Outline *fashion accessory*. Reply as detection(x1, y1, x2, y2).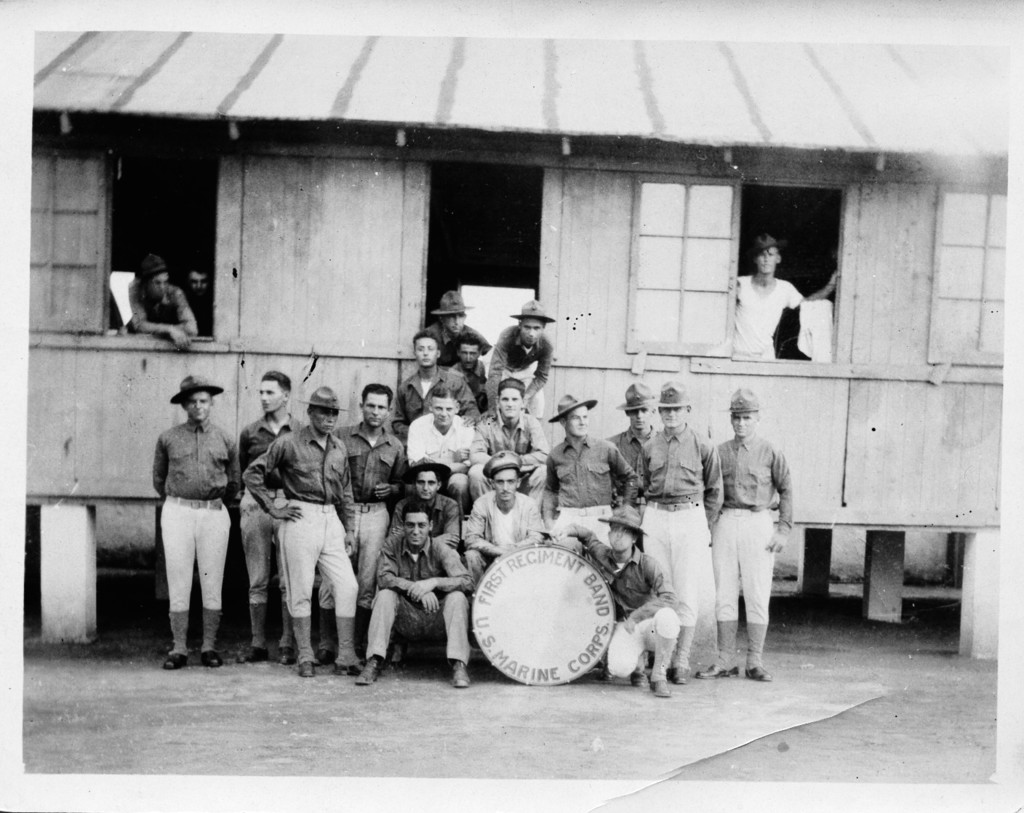
detection(201, 646, 220, 668).
